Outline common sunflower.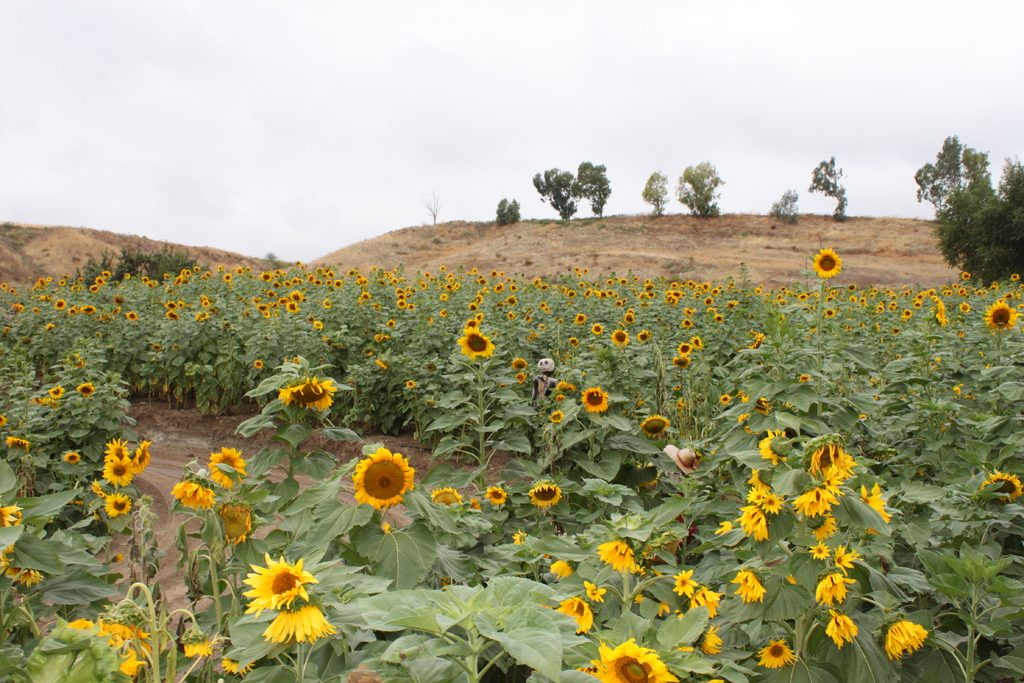
Outline: <region>106, 441, 141, 527</region>.
